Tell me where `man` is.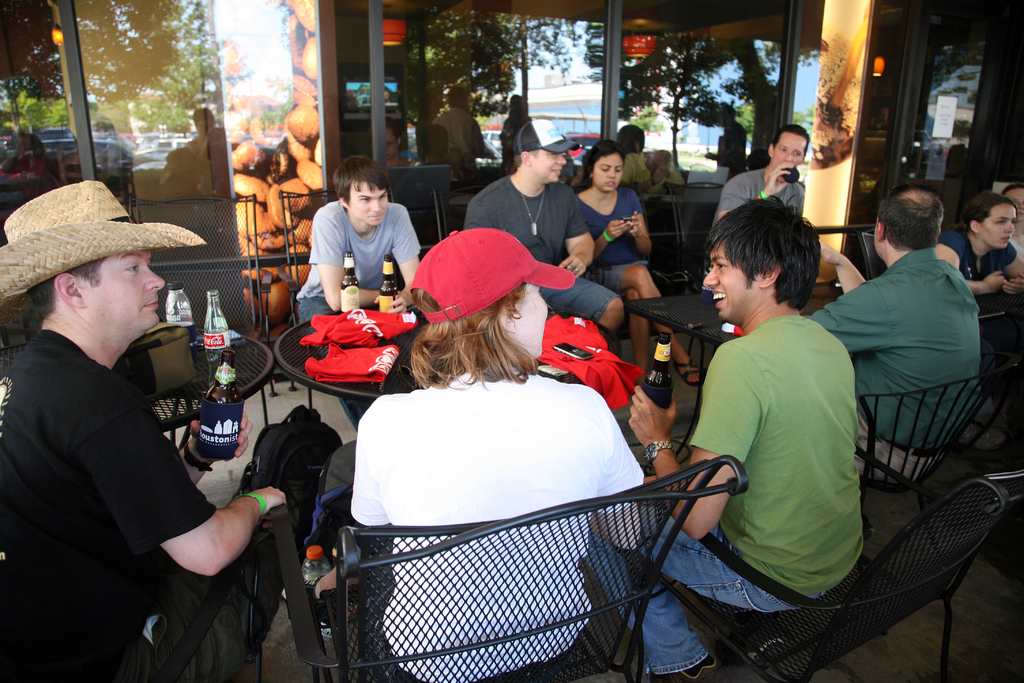
`man` is at 463 124 613 324.
